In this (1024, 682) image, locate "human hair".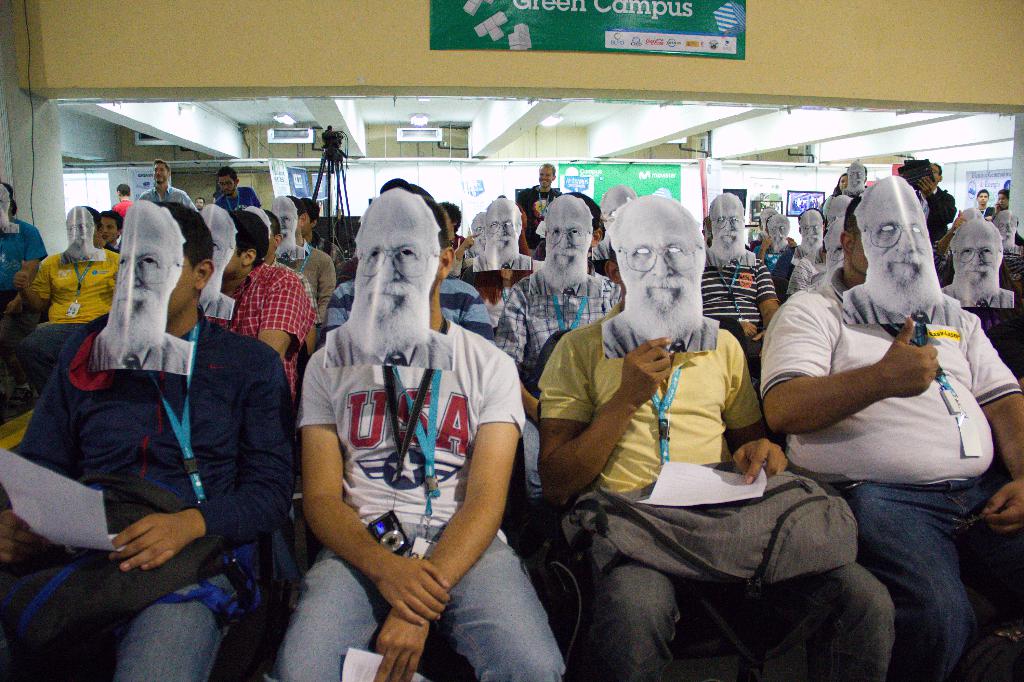
Bounding box: x1=424, y1=197, x2=451, y2=249.
